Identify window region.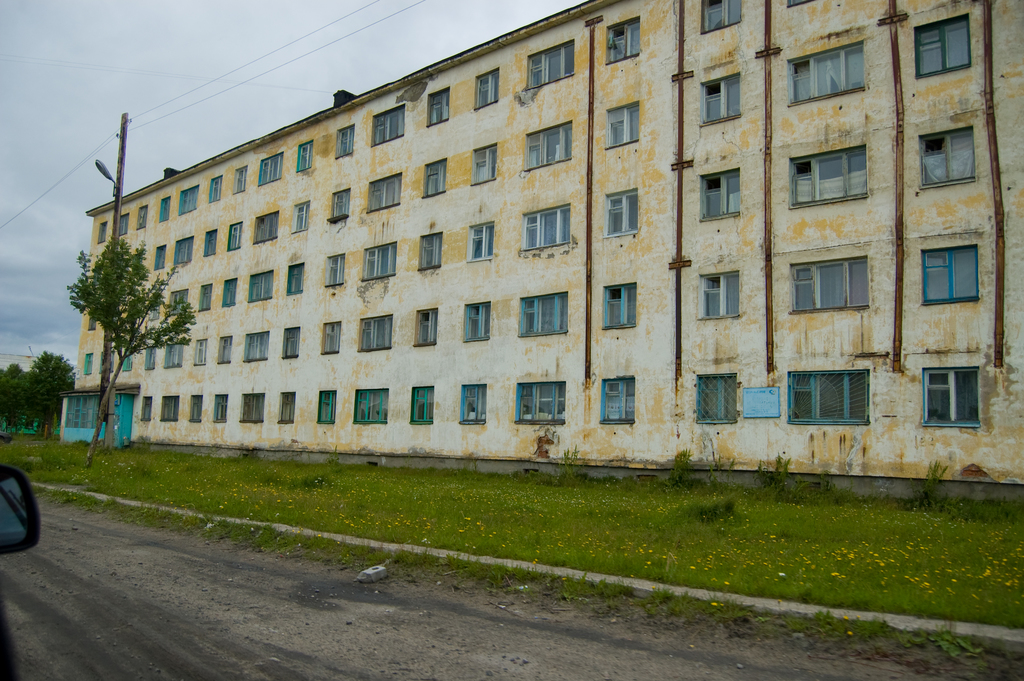
Region: rect(257, 149, 280, 177).
